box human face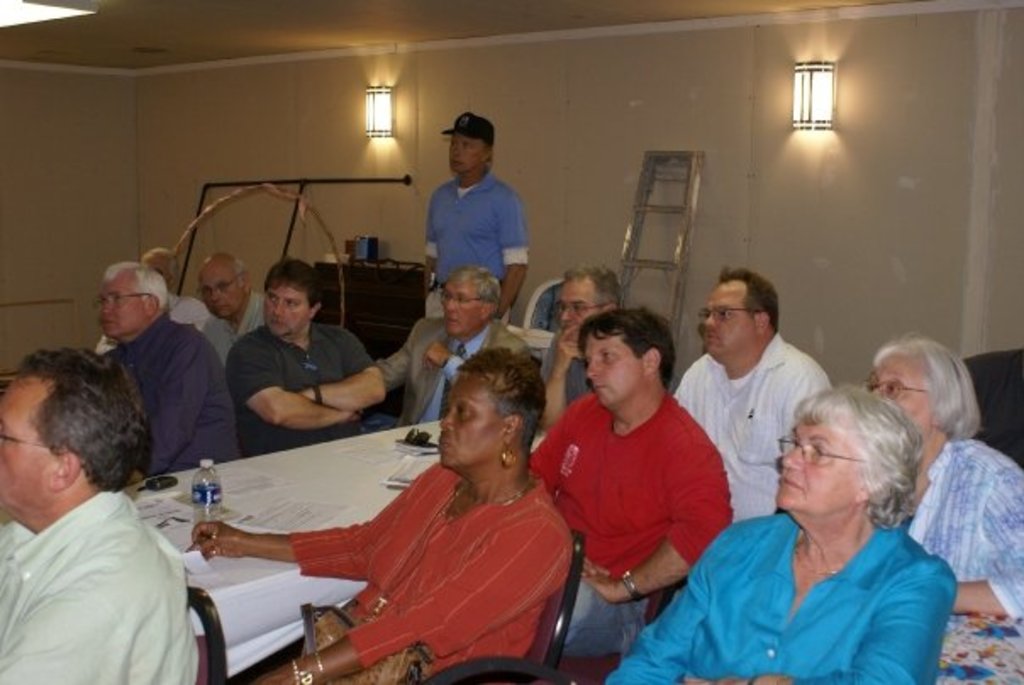
{"left": 93, "top": 270, "right": 144, "bottom": 334}
